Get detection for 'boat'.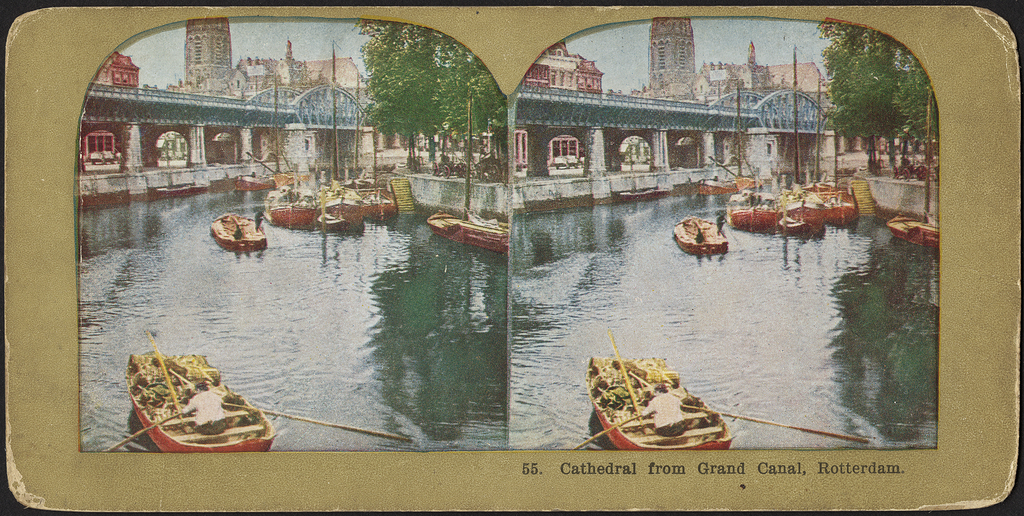
Detection: <region>209, 211, 278, 254</region>.
